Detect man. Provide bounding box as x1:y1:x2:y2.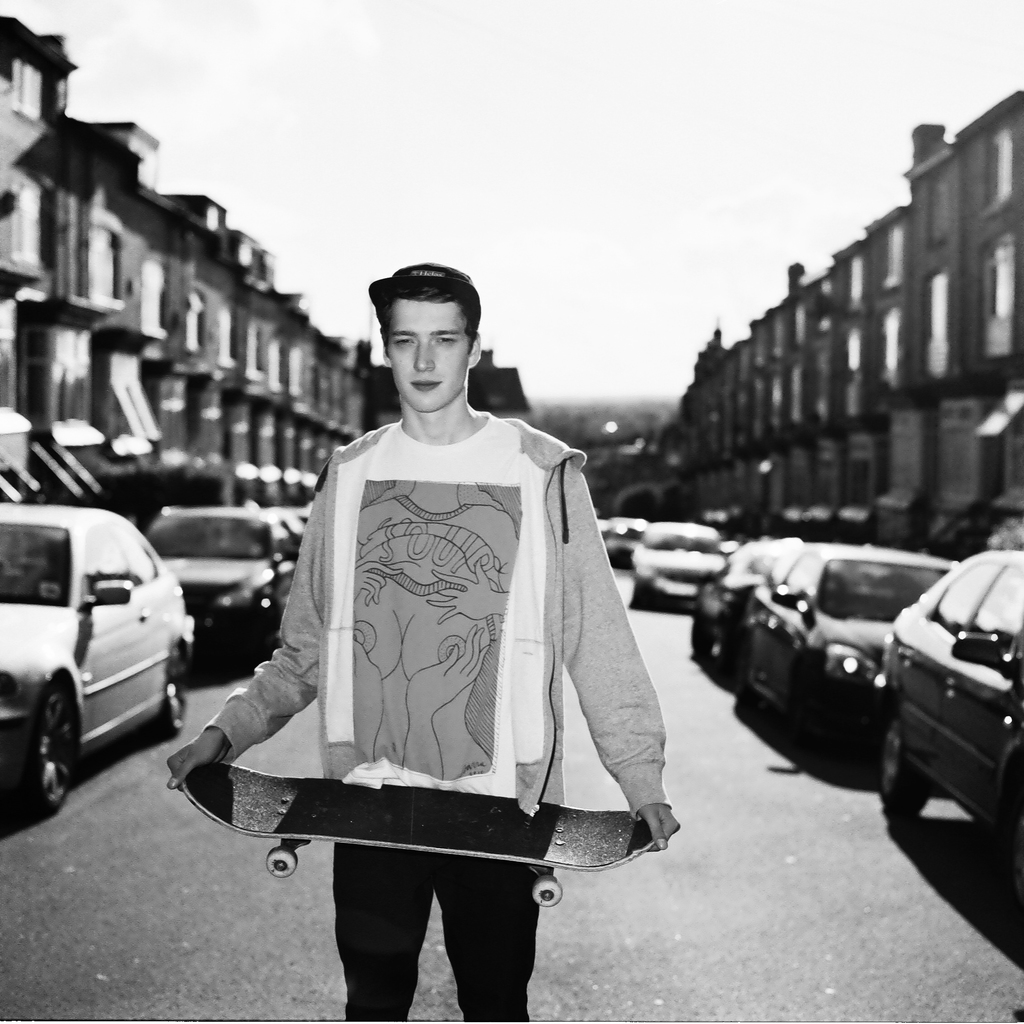
159:258:680:1023.
